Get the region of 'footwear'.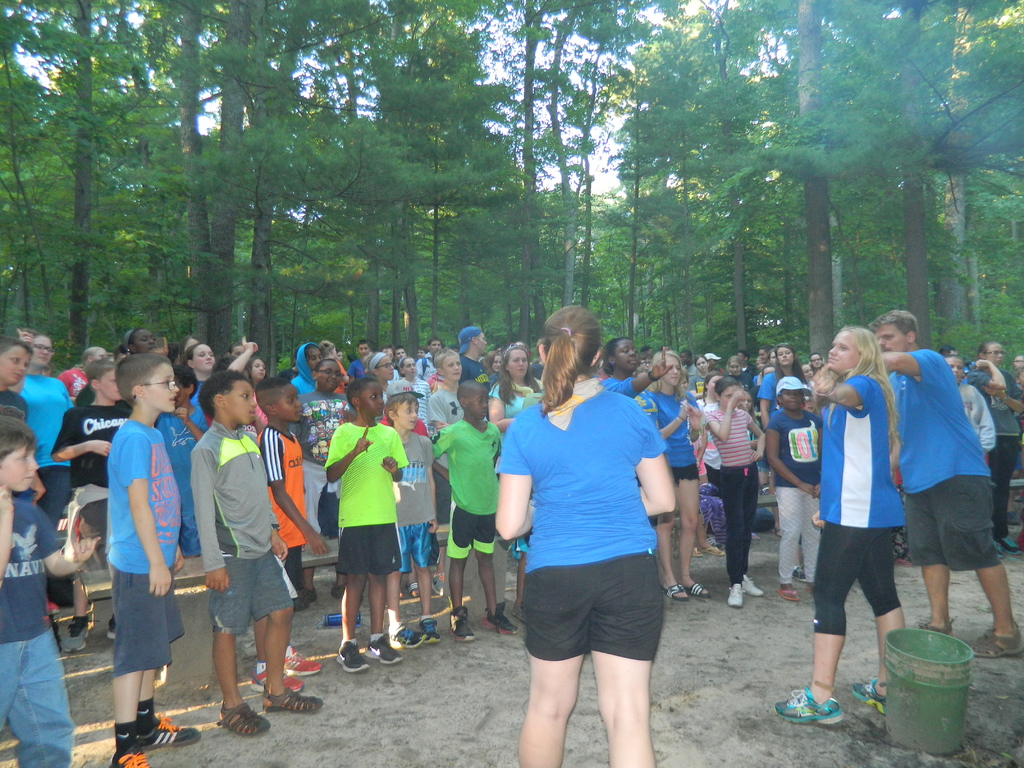
bbox=[451, 601, 473, 639].
